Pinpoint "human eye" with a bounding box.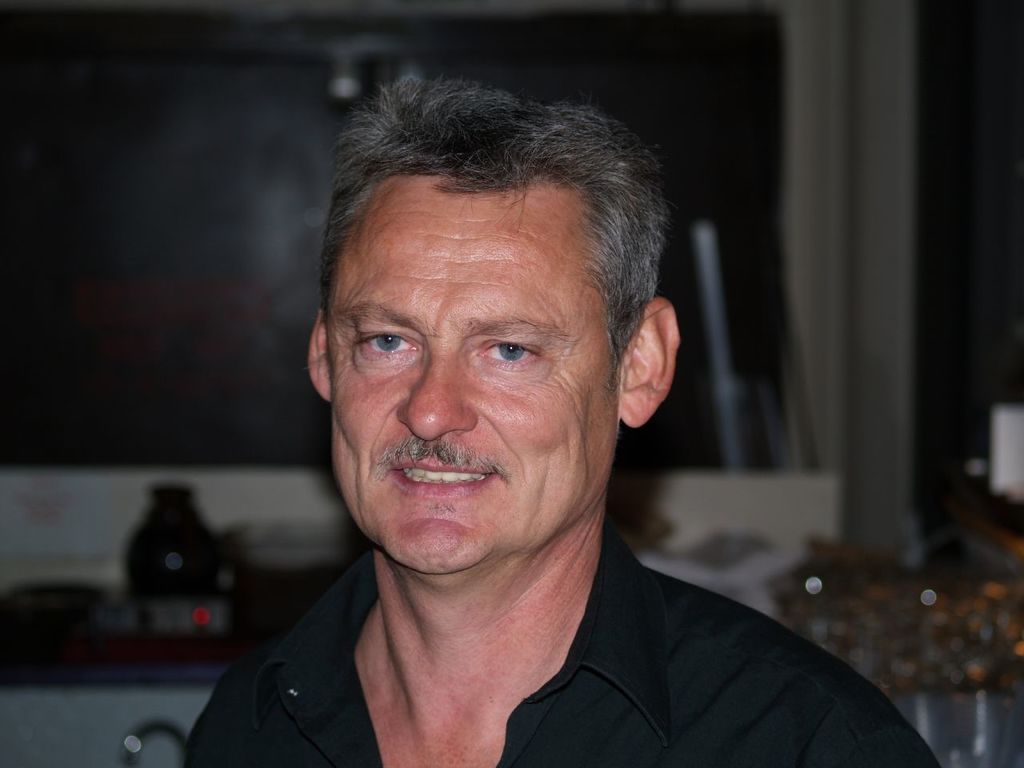
(338,318,423,370).
